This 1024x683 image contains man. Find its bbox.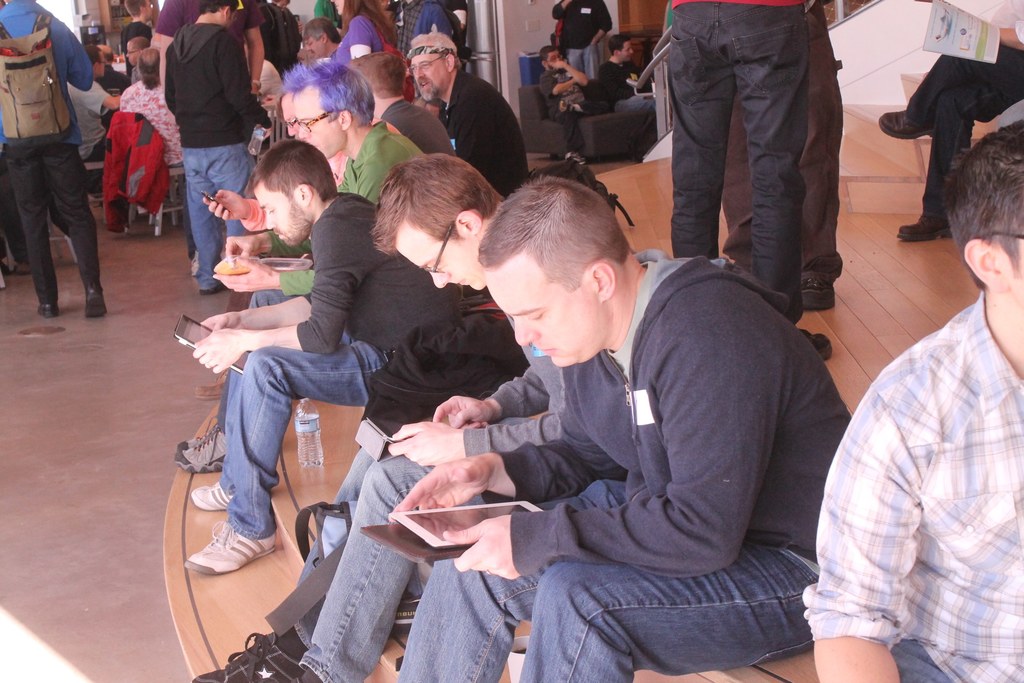
l=408, t=32, r=519, b=220.
